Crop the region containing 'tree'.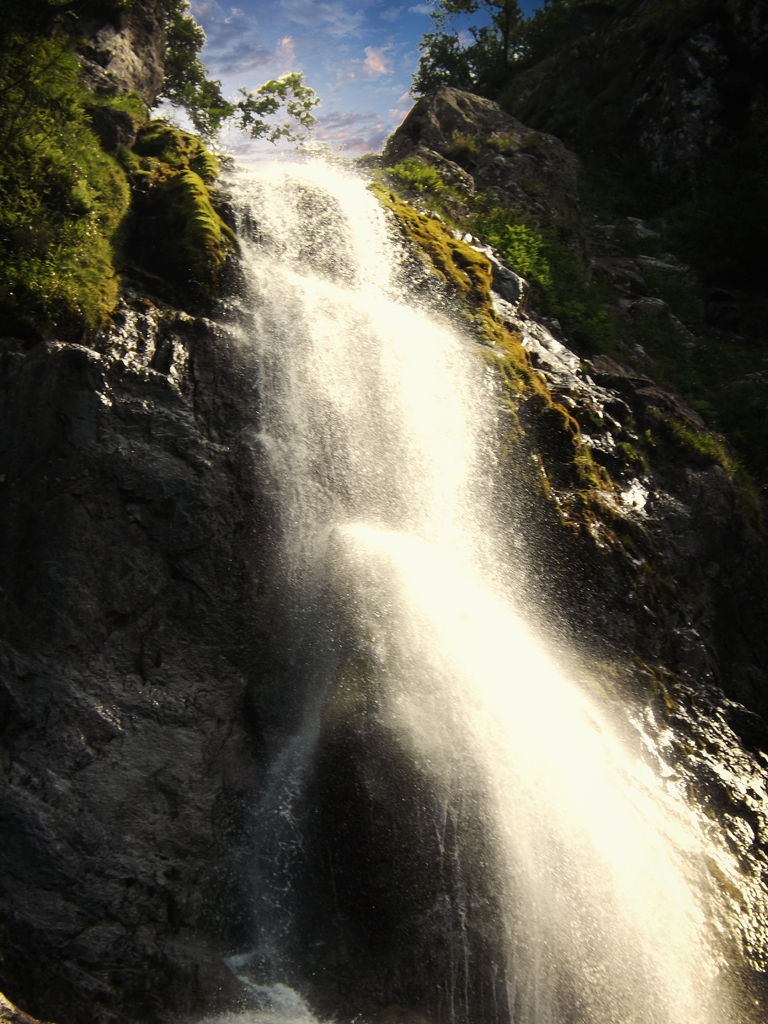
Crop region: box=[36, 37, 767, 959].
